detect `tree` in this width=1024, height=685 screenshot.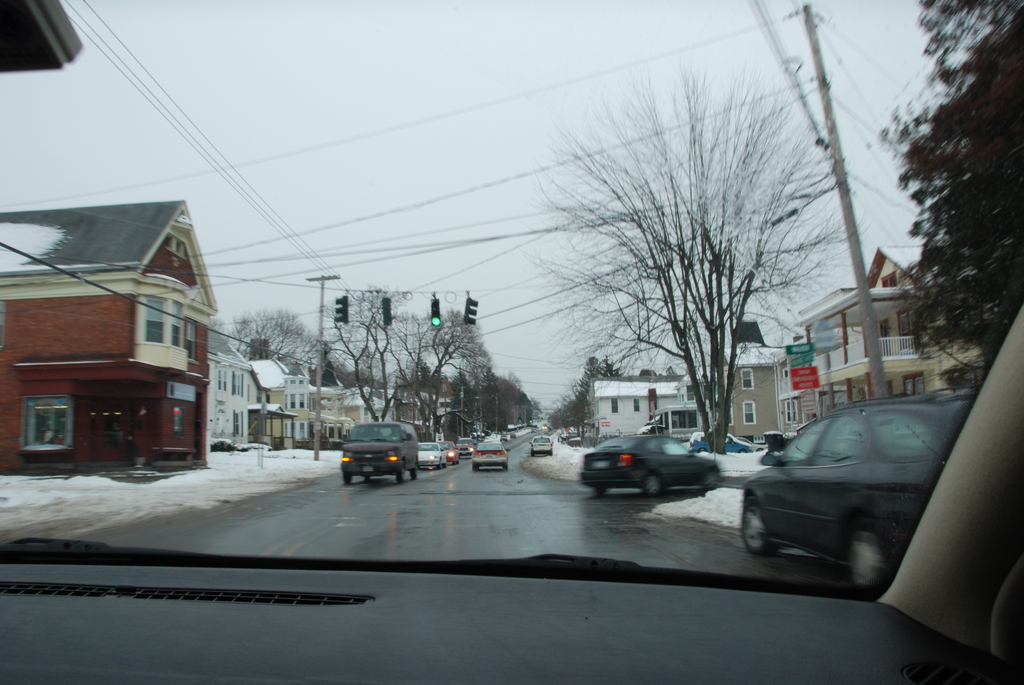
Detection: select_region(558, 358, 627, 437).
